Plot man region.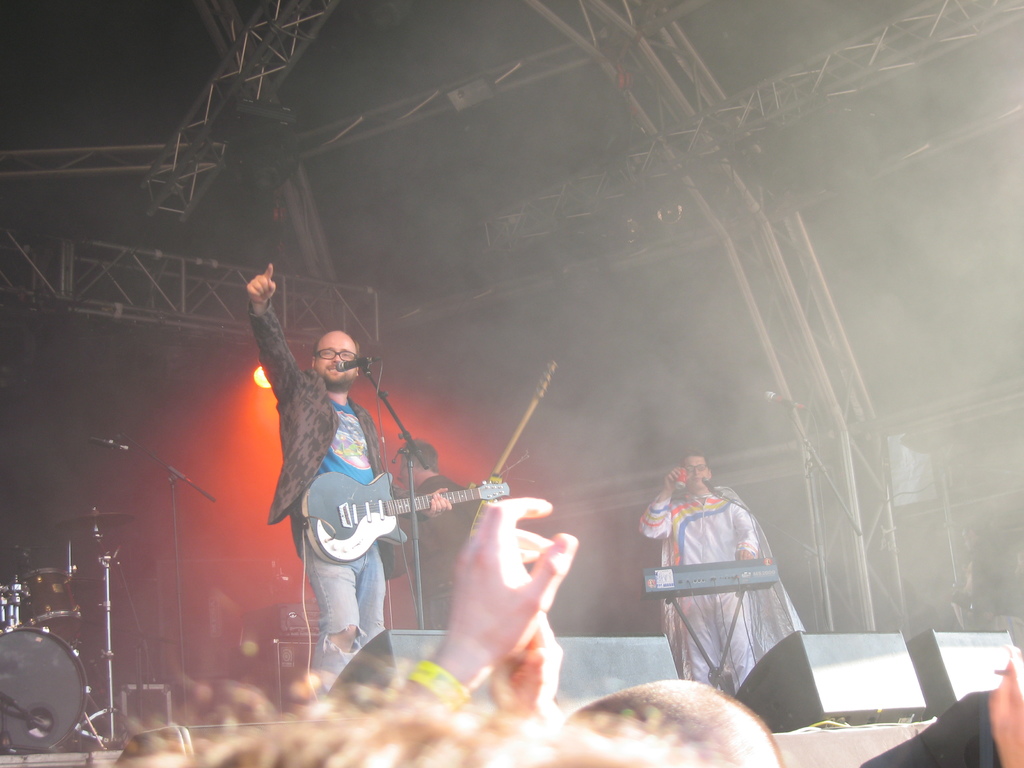
Plotted at [x1=422, y1=492, x2=779, y2=767].
